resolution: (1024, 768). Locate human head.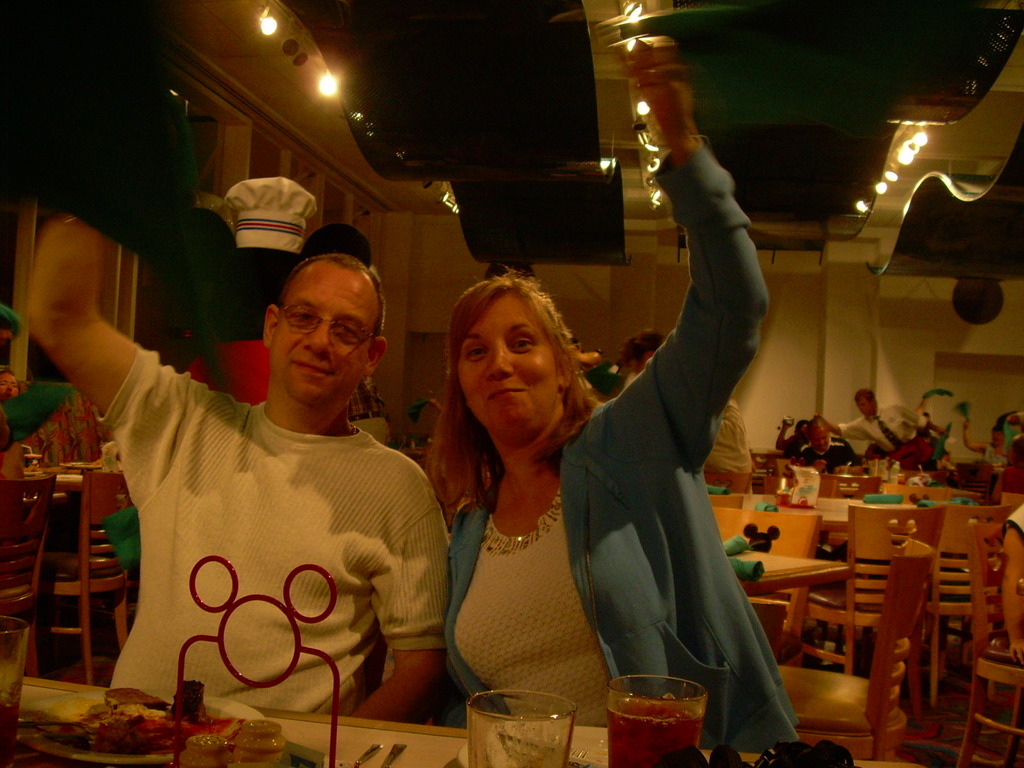
0:369:17:406.
